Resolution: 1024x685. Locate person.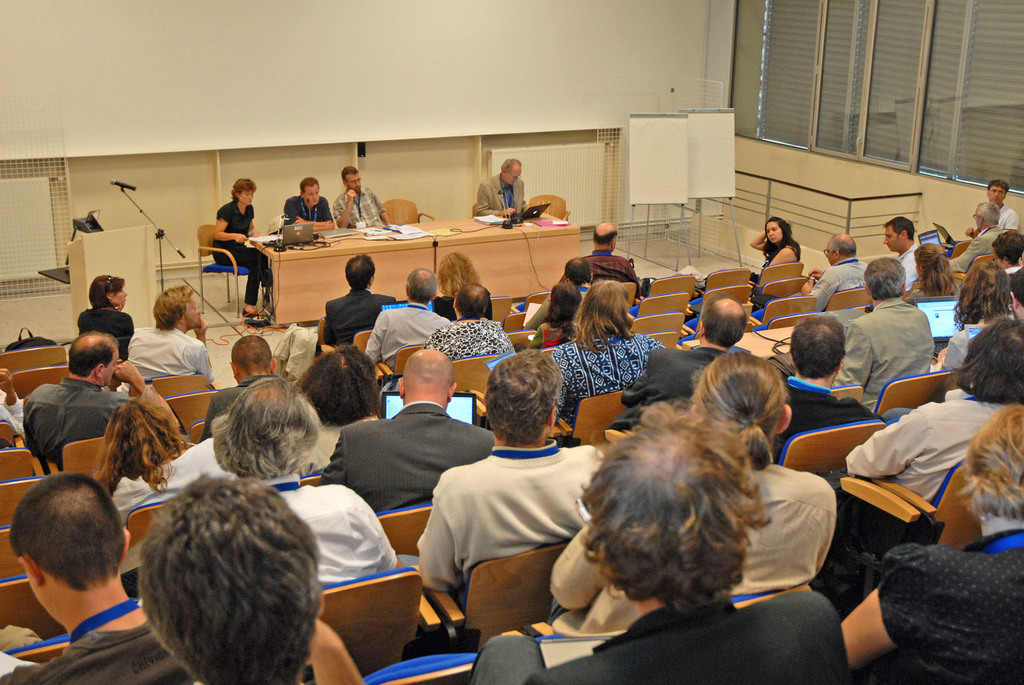
region(948, 203, 998, 269).
